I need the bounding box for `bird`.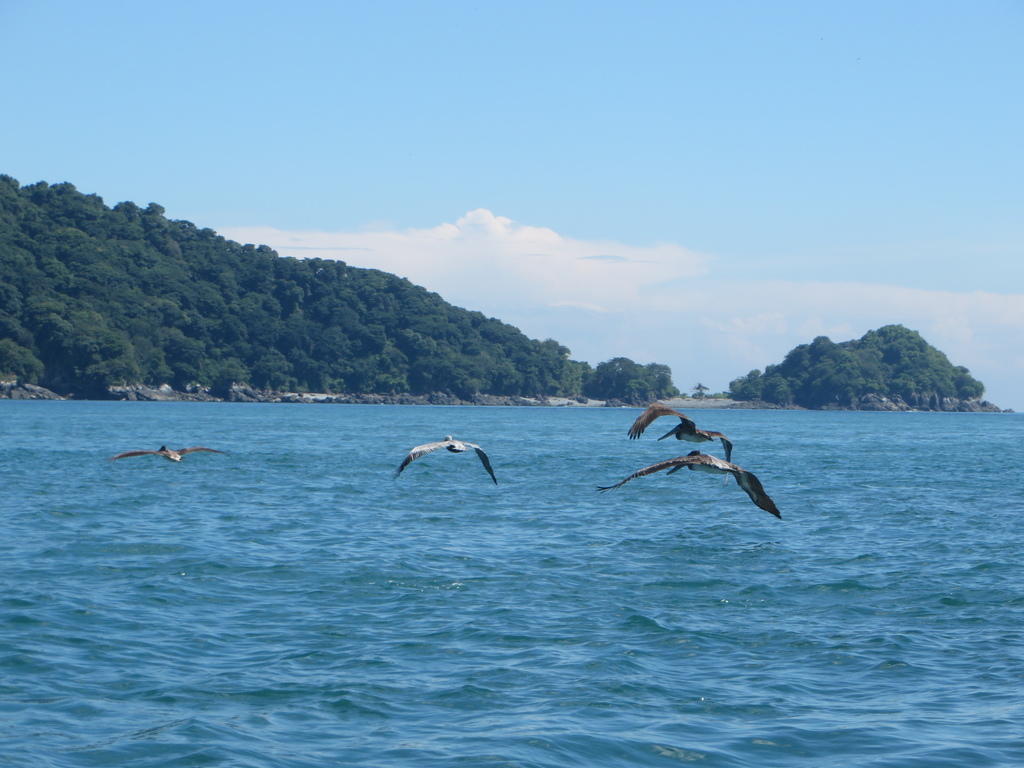
Here it is: 597:445:781:522.
